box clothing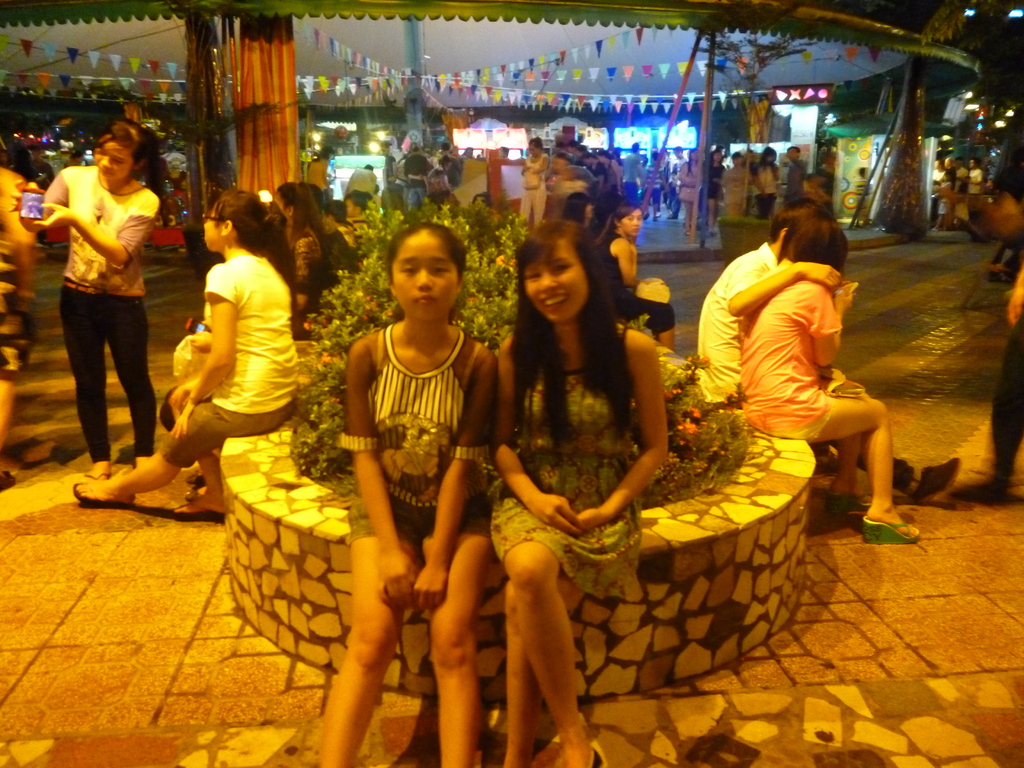
bbox(150, 240, 307, 474)
